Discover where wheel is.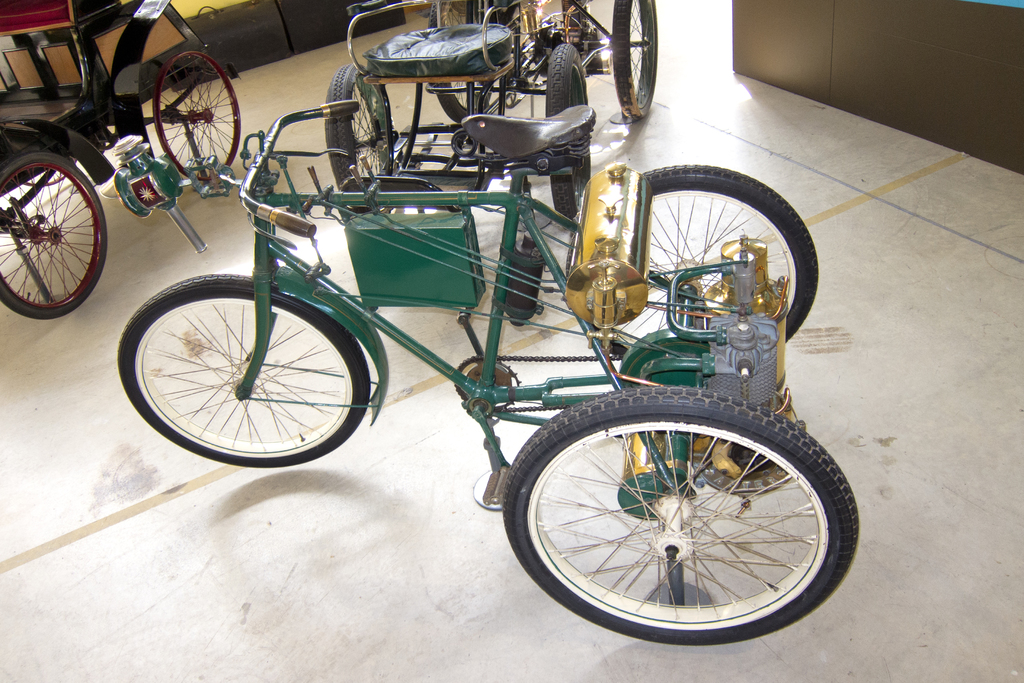
Discovered at Rect(111, 273, 373, 470).
